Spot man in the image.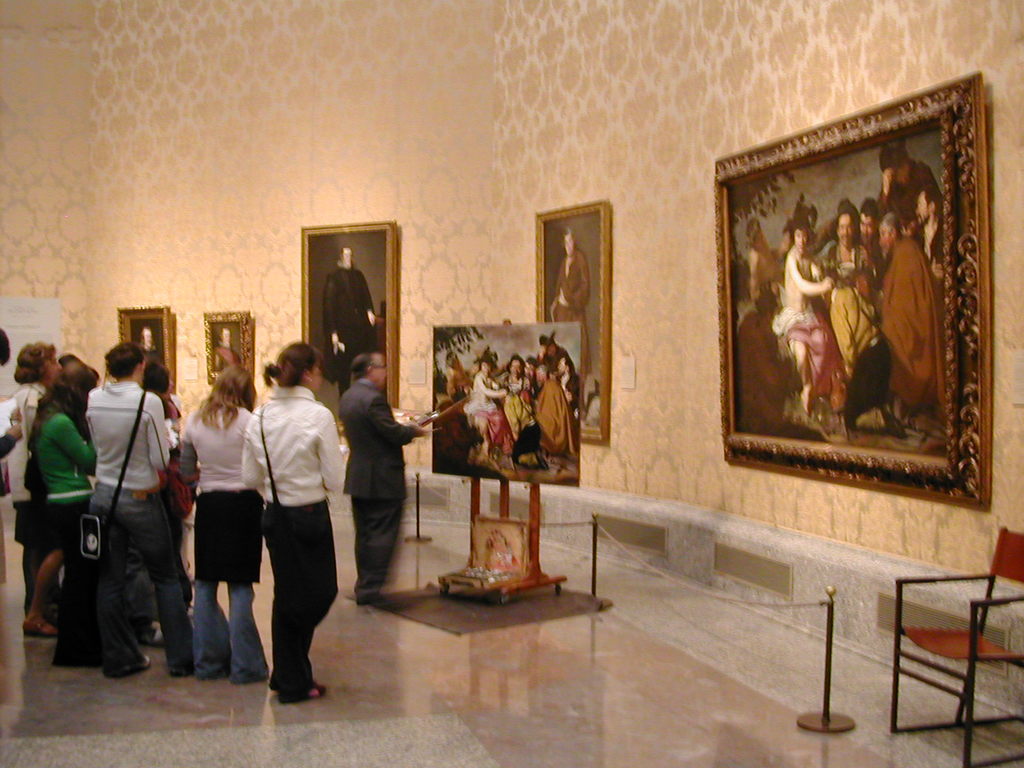
man found at 323,240,379,419.
